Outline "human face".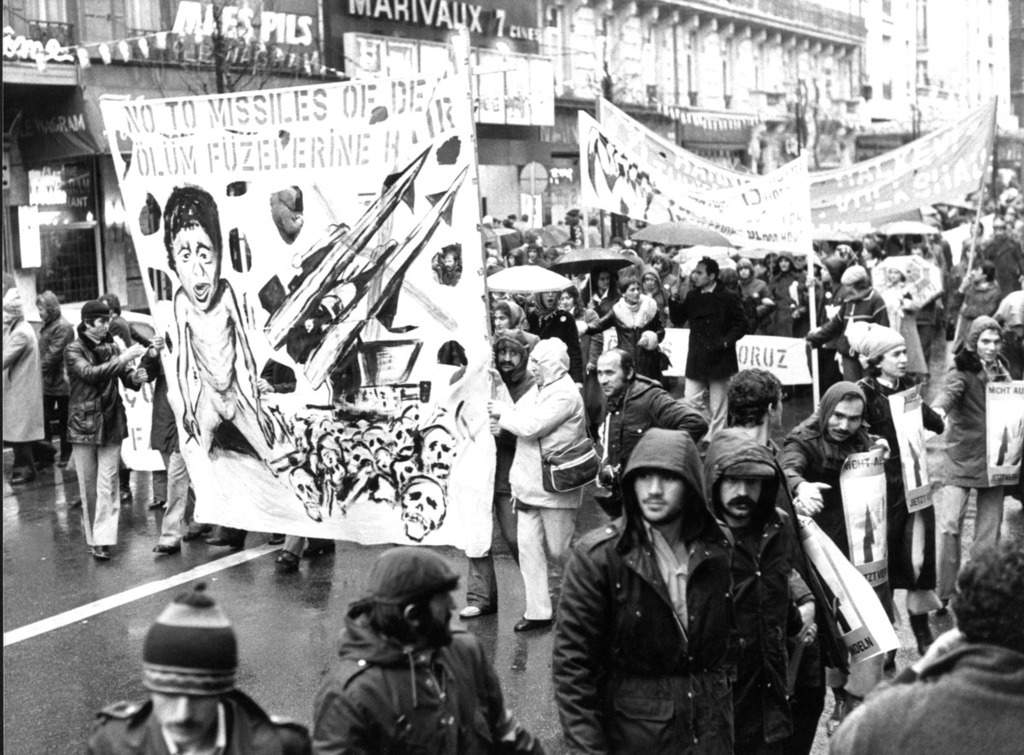
Outline: [528,249,536,260].
